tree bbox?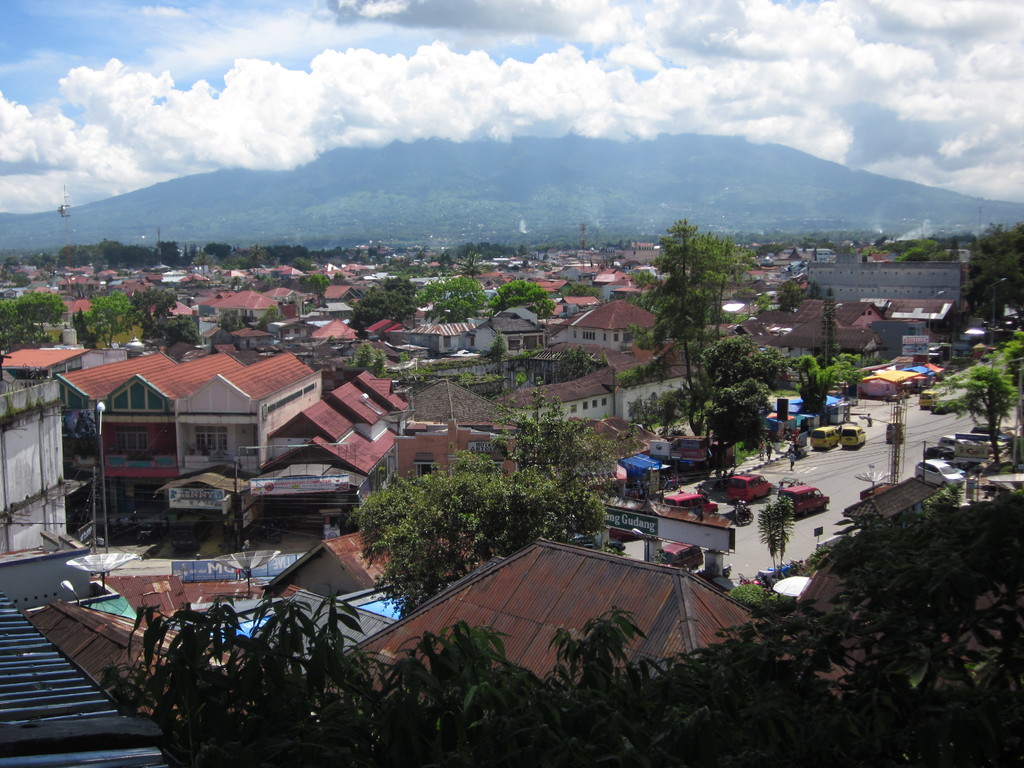
l=82, t=290, r=141, b=351
